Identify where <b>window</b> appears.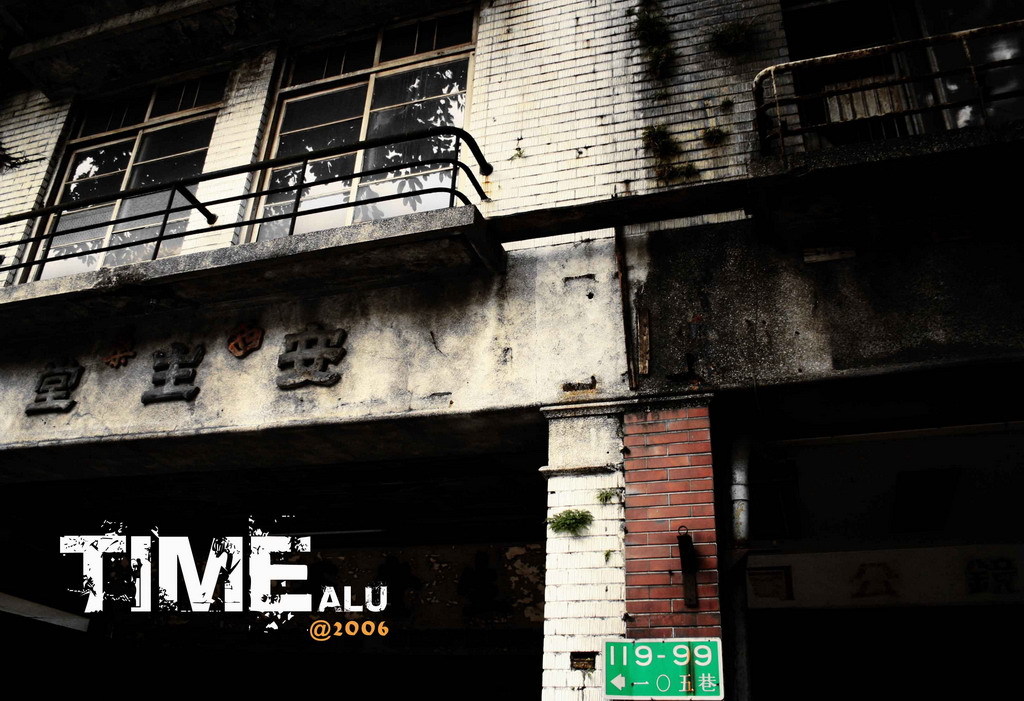
Appears at 2 33 237 287.
